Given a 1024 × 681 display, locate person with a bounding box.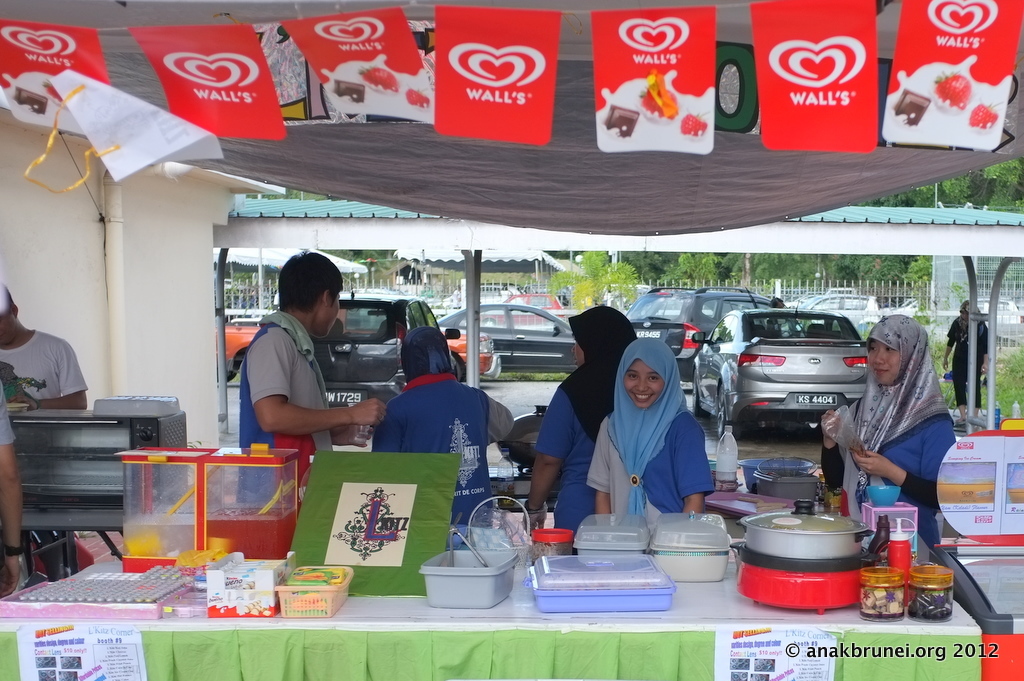
Located: bbox=(239, 249, 388, 509).
